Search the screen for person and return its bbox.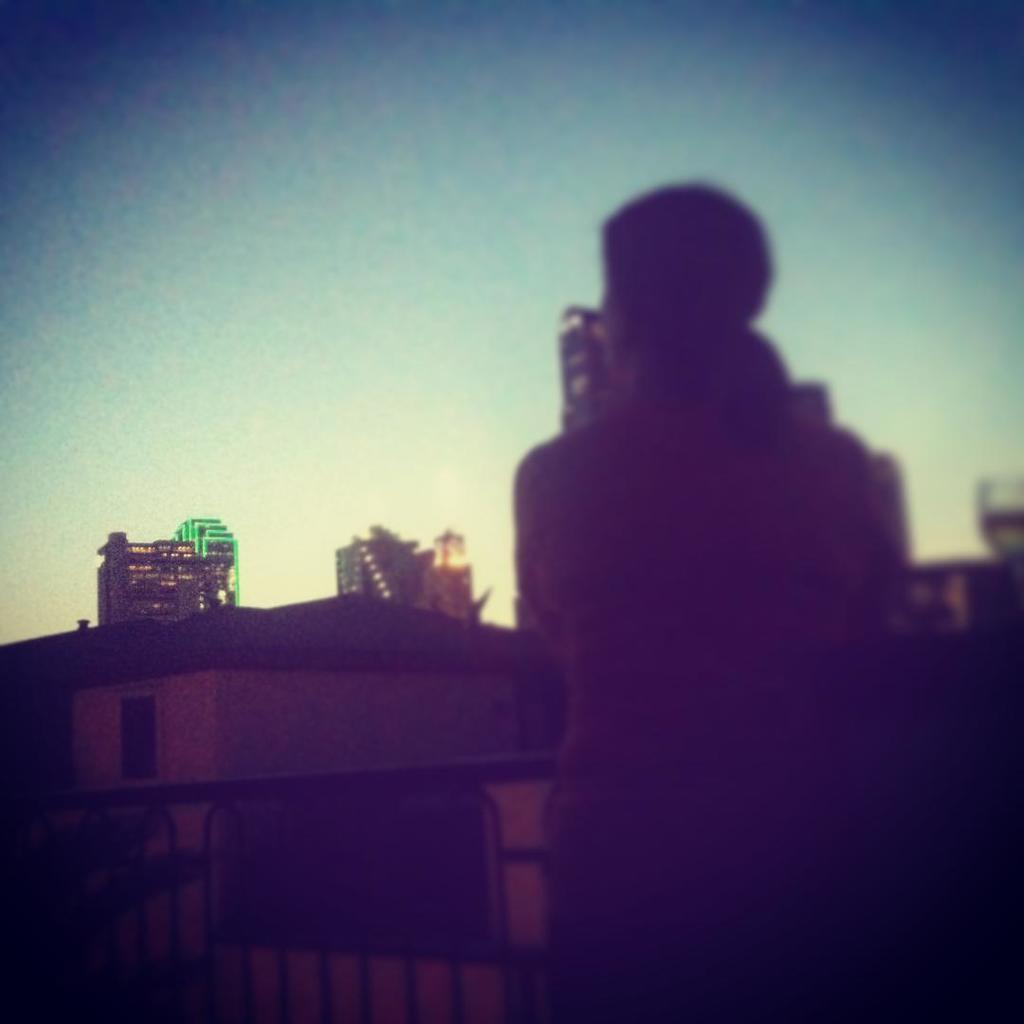
Found: (x1=488, y1=157, x2=921, y2=979).
